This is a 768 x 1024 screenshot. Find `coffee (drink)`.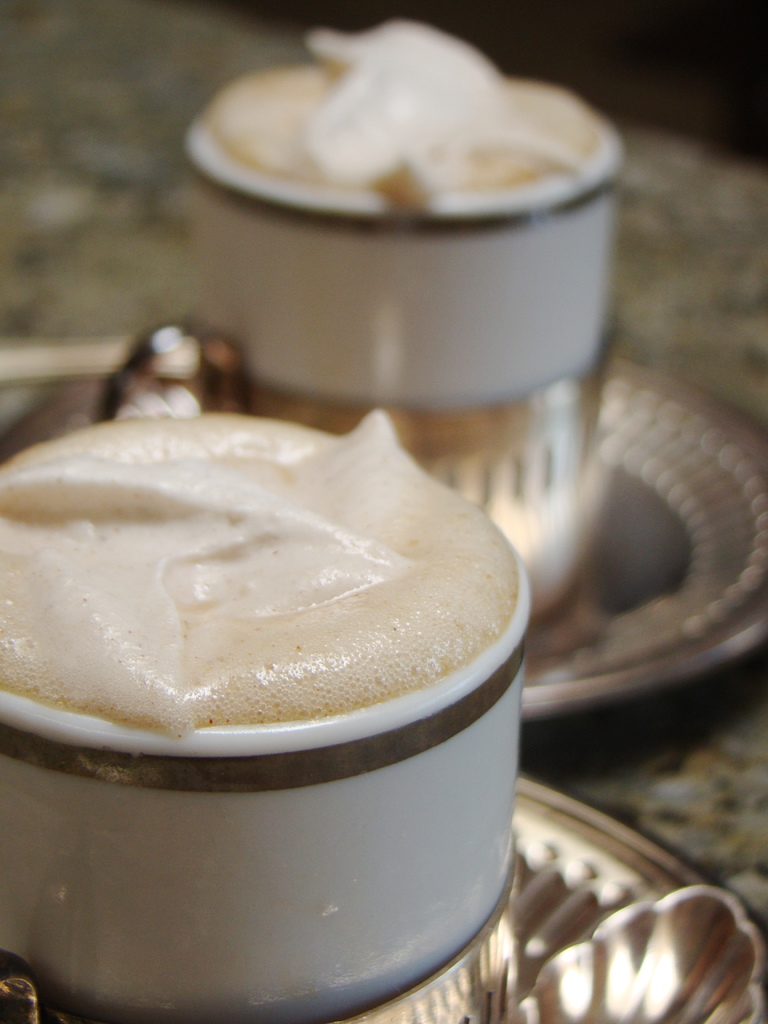
Bounding box: Rect(0, 388, 584, 983).
